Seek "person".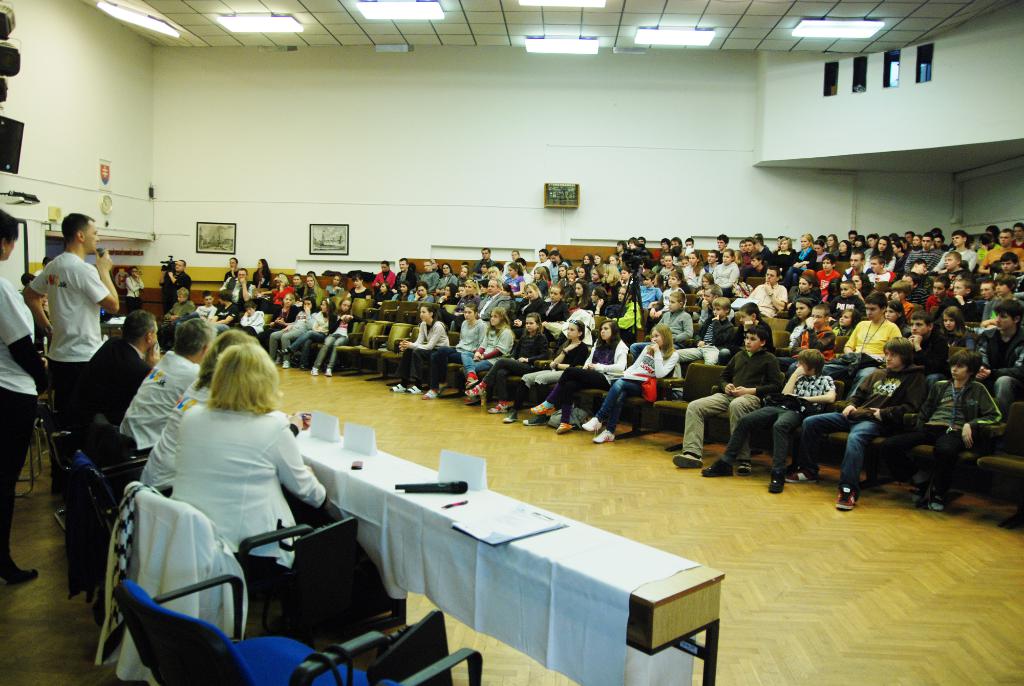
select_region(460, 264, 474, 284).
